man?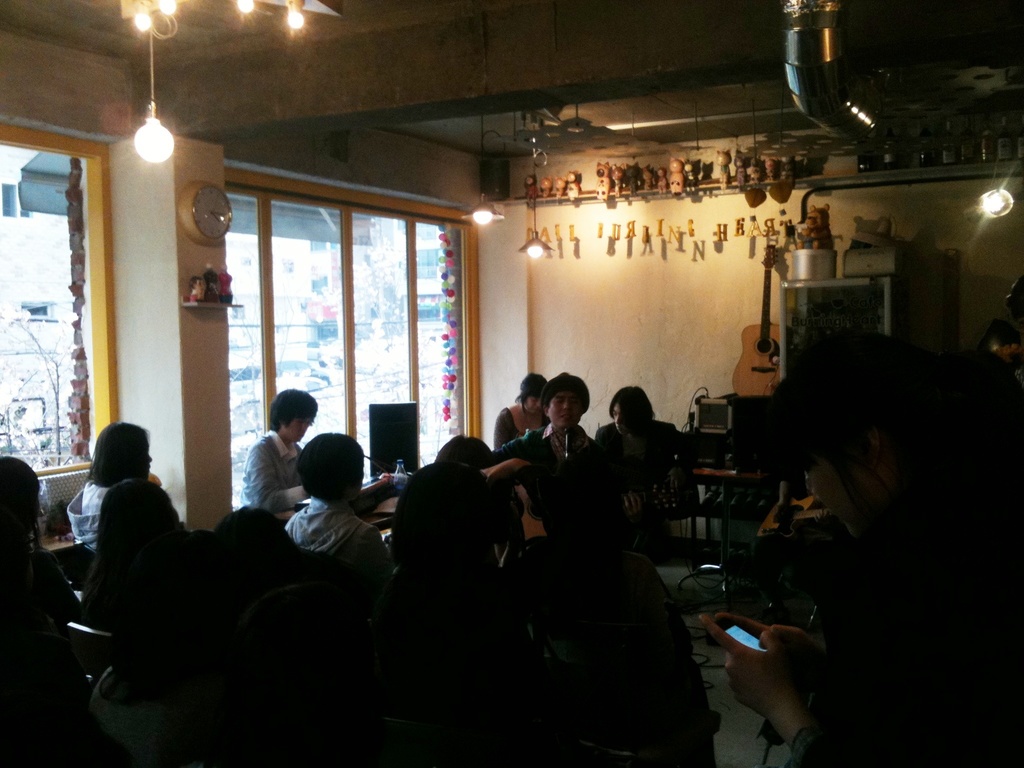
<bbox>240, 388, 314, 511</bbox>
